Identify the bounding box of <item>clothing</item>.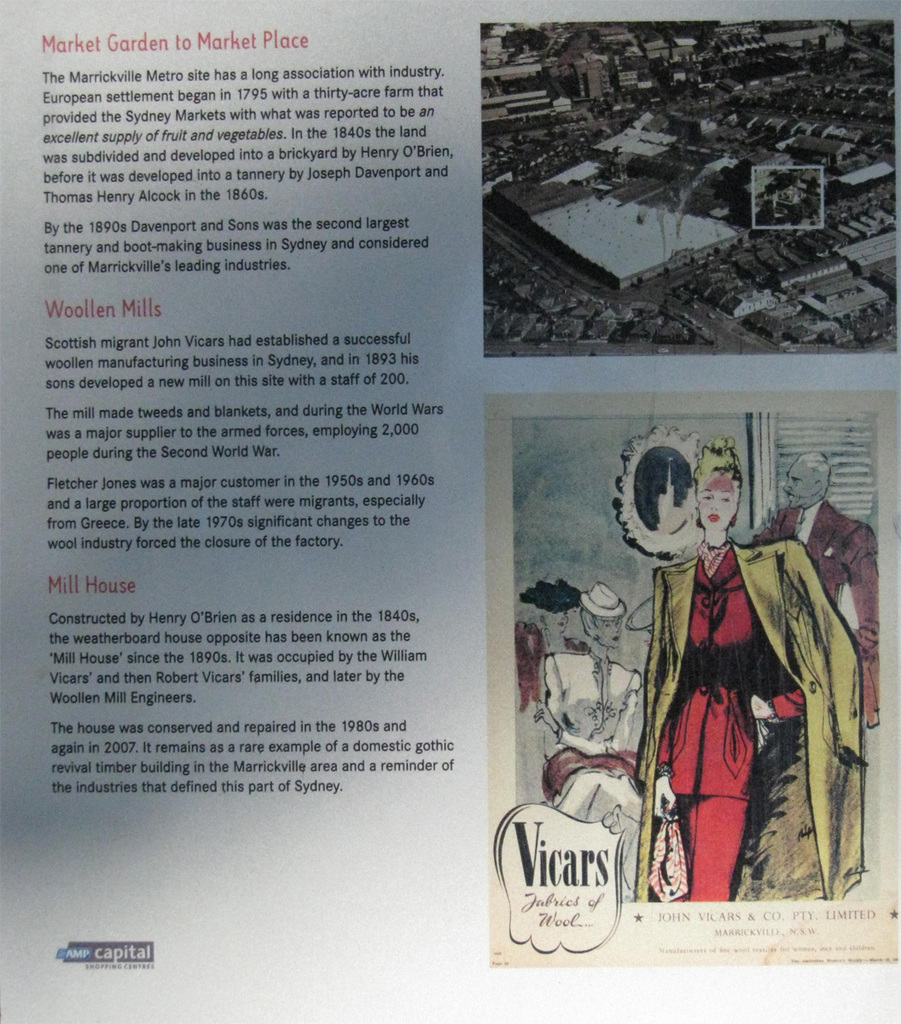
<box>532,646,646,851</box>.
